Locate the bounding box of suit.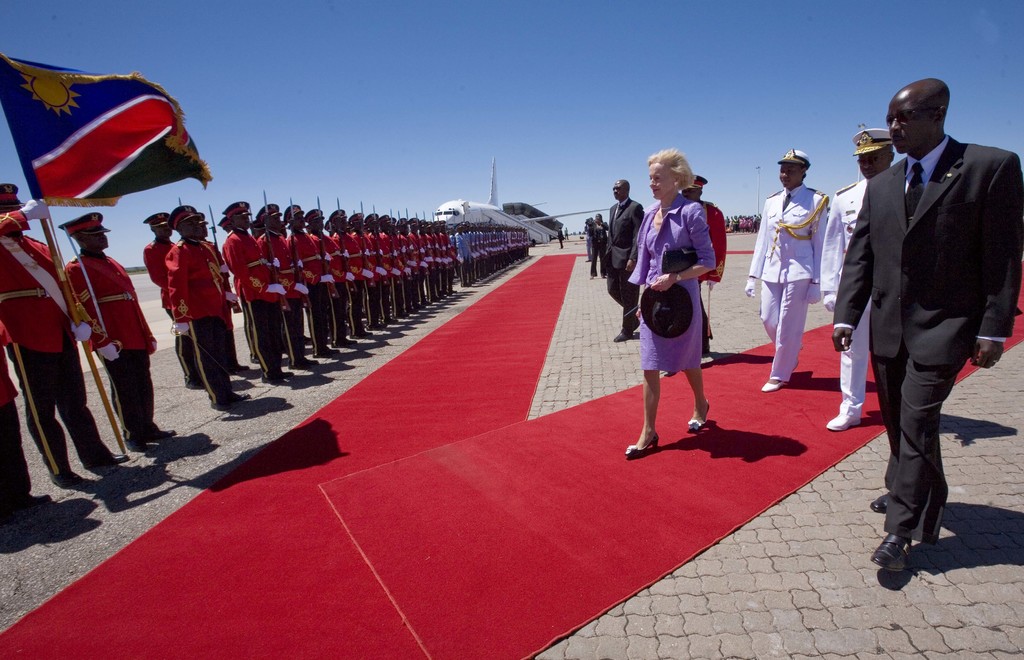
Bounding box: [x1=65, y1=249, x2=157, y2=441].
